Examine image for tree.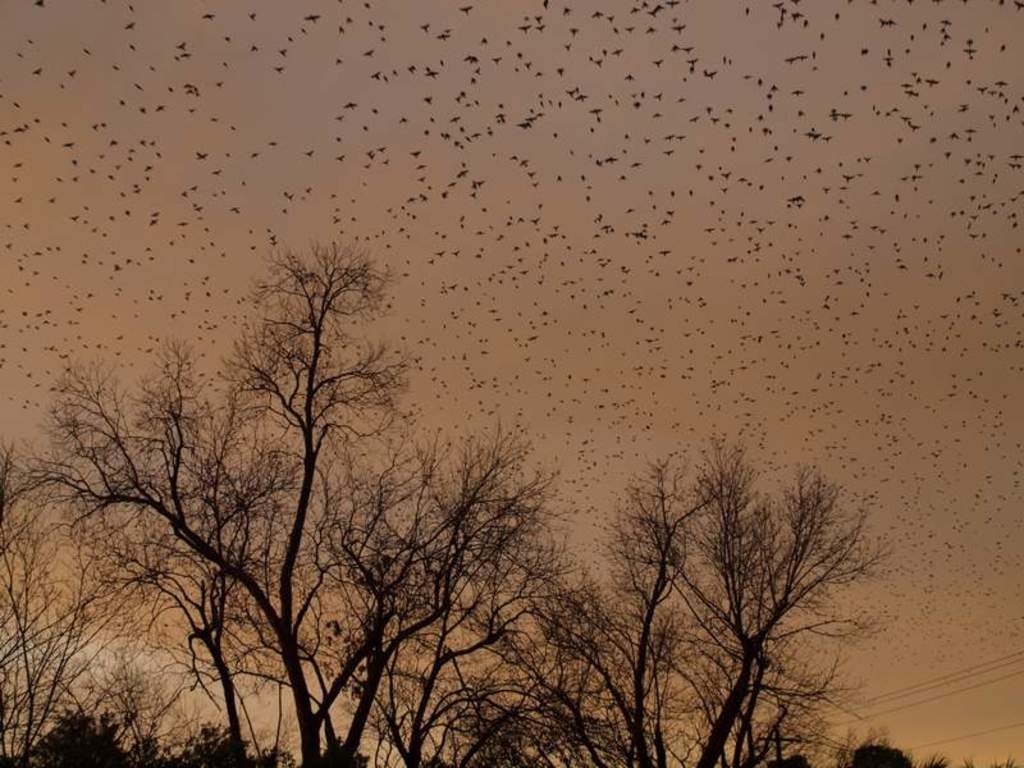
Examination result: region(822, 727, 899, 763).
